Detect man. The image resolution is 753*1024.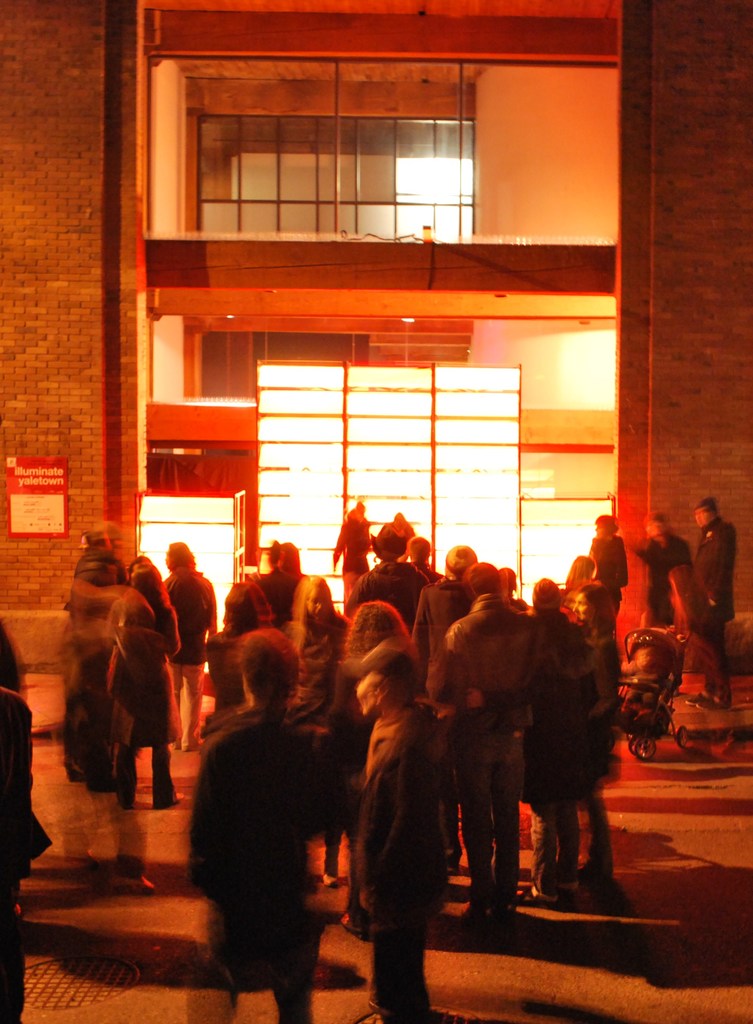
locate(180, 626, 362, 1016).
